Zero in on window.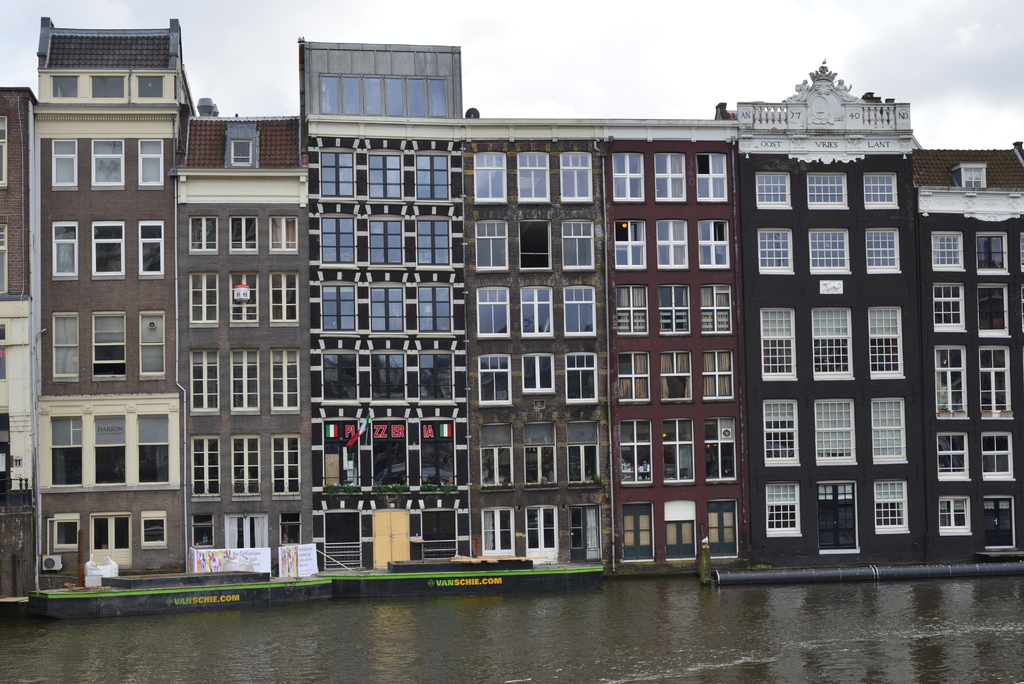
Zeroed in: x1=754 y1=171 x2=795 y2=209.
